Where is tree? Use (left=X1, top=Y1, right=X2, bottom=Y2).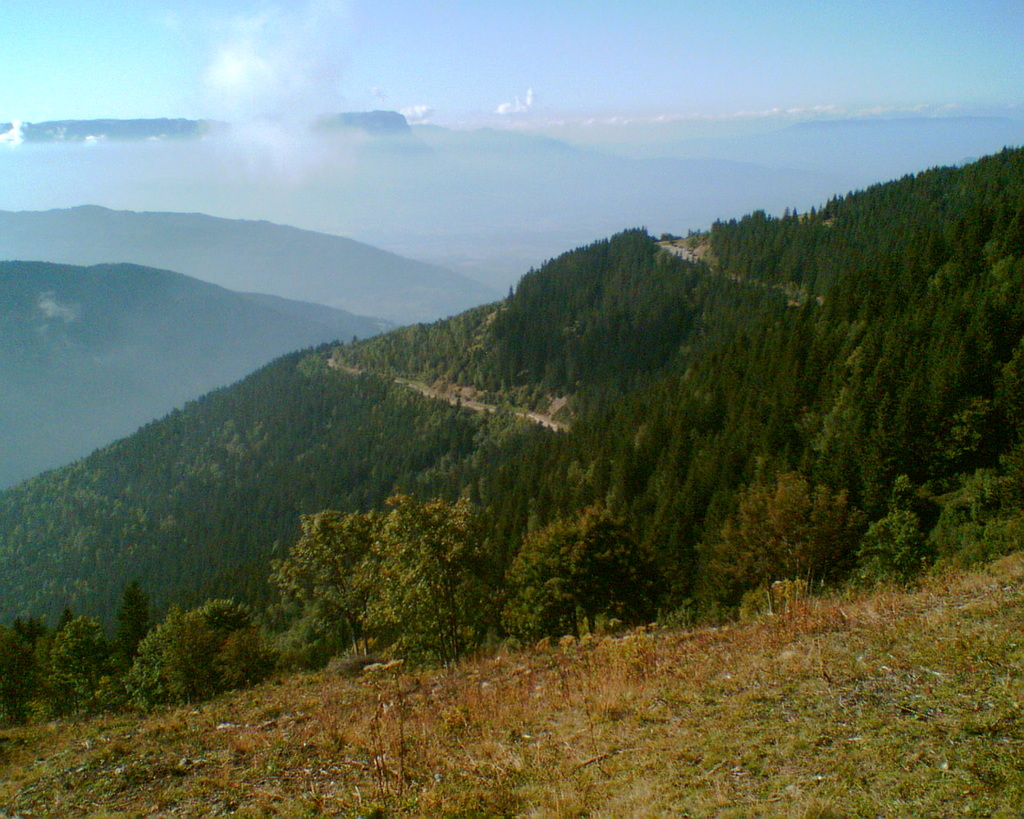
(left=413, top=541, right=482, bottom=659).
